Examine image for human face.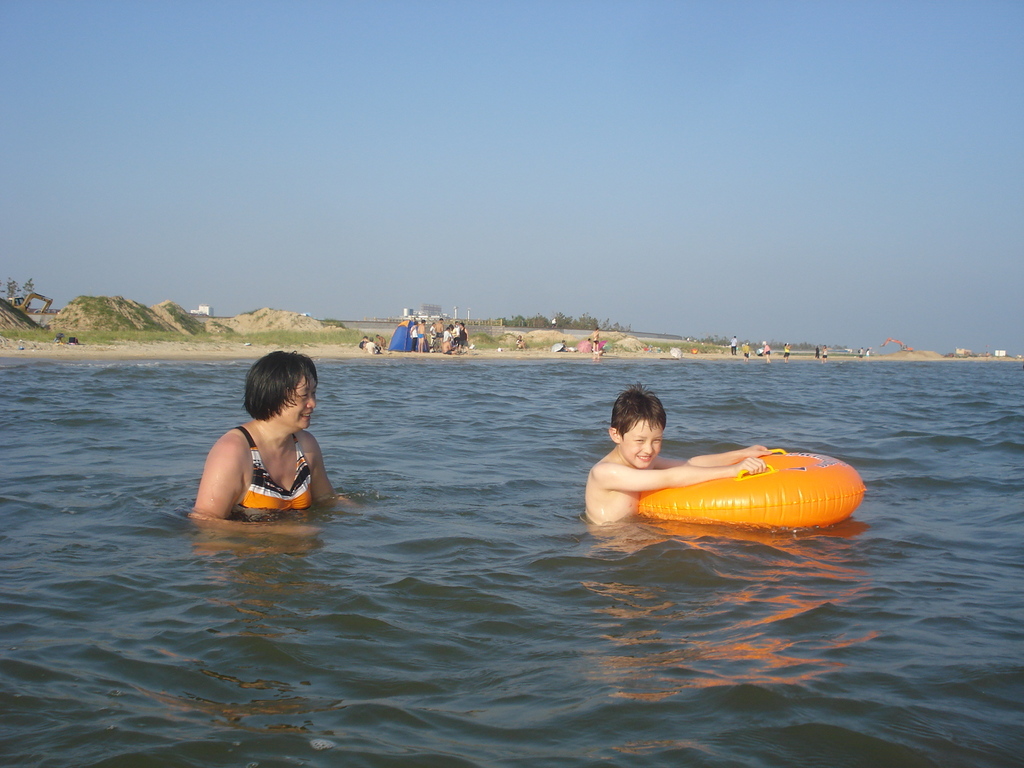
Examination result: l=278, t=373, r=317, b=431.
